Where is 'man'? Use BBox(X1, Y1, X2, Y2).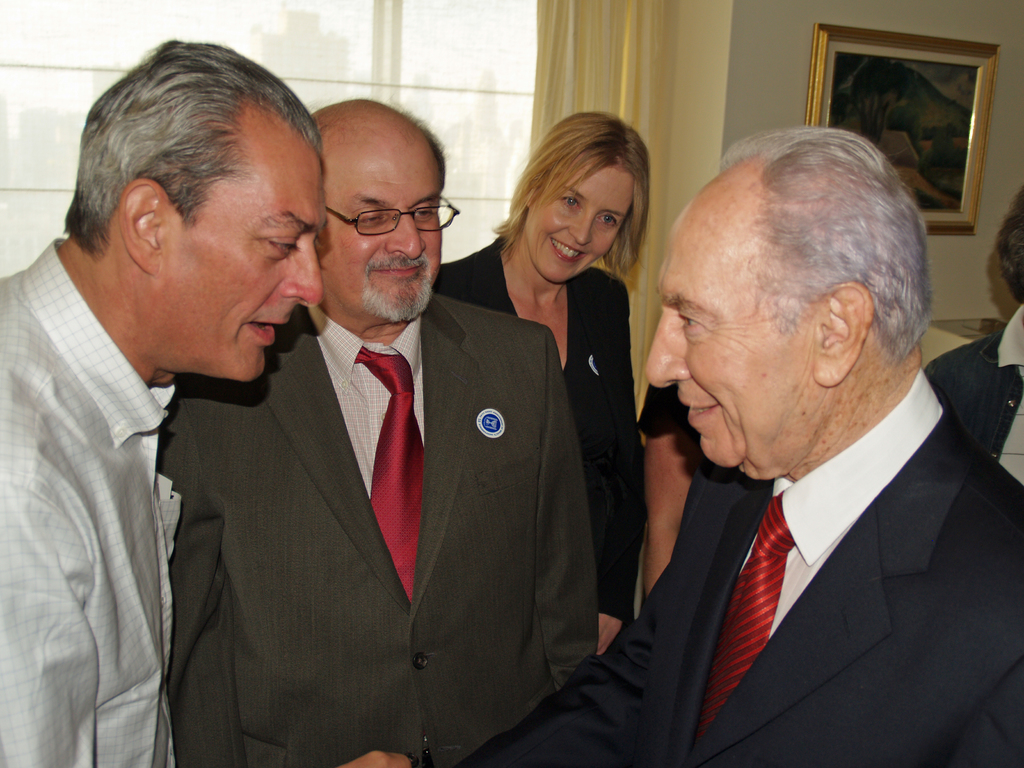
BBox(156, 94, 597, 767).
